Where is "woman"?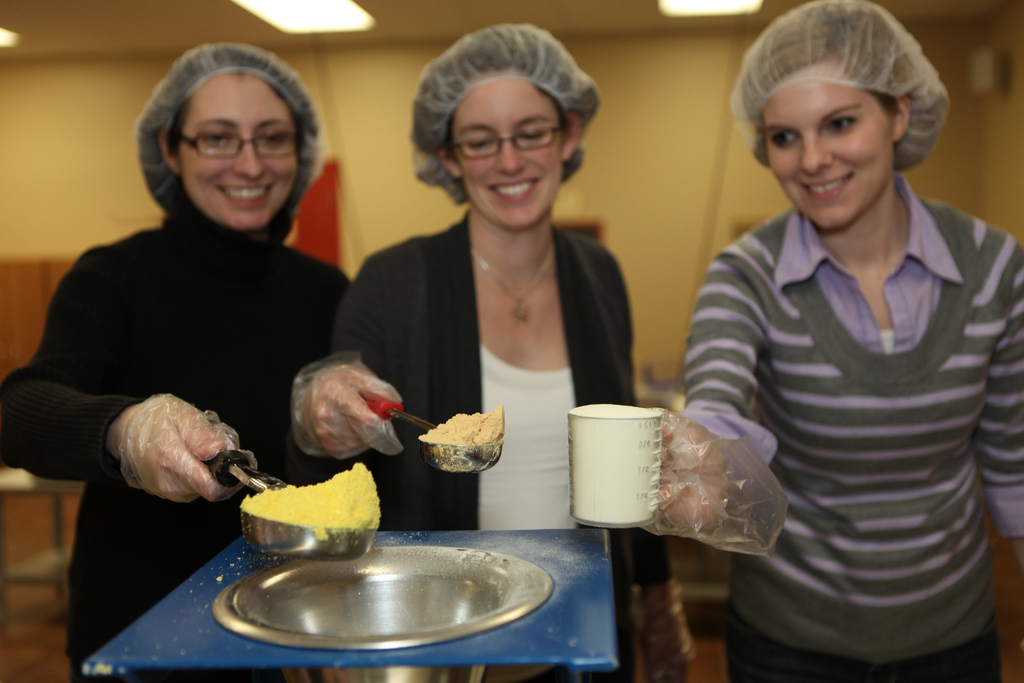
[346, 47, 661, 507].
